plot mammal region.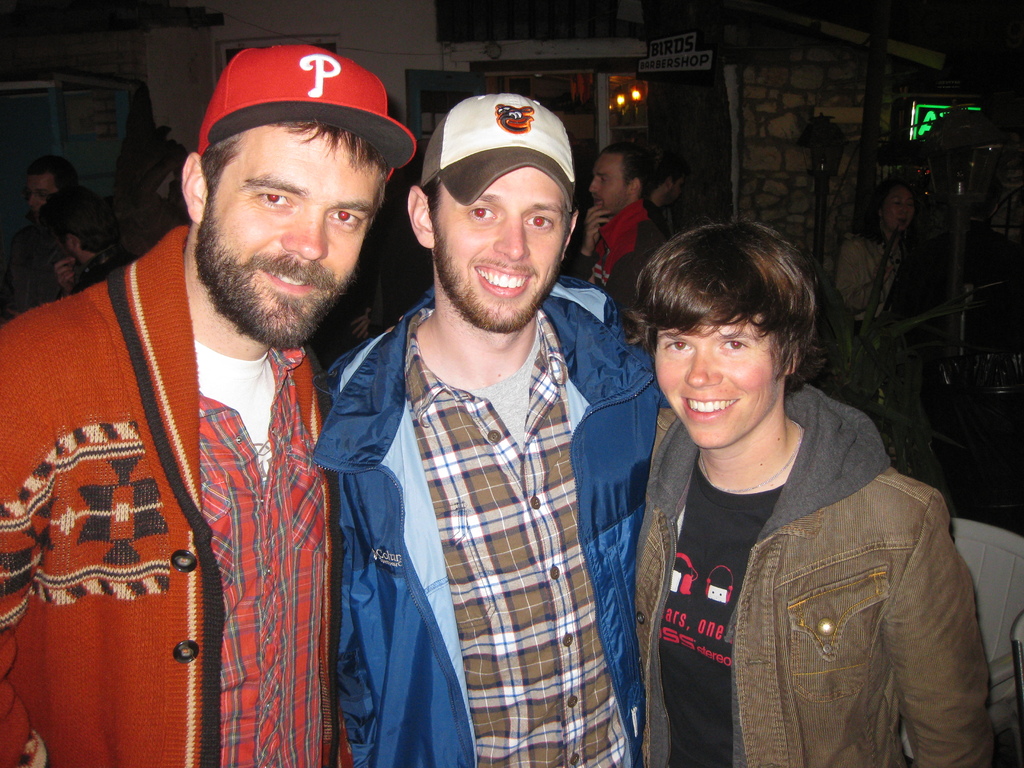
Plotted at Rect(572, 143, 663, 291).
